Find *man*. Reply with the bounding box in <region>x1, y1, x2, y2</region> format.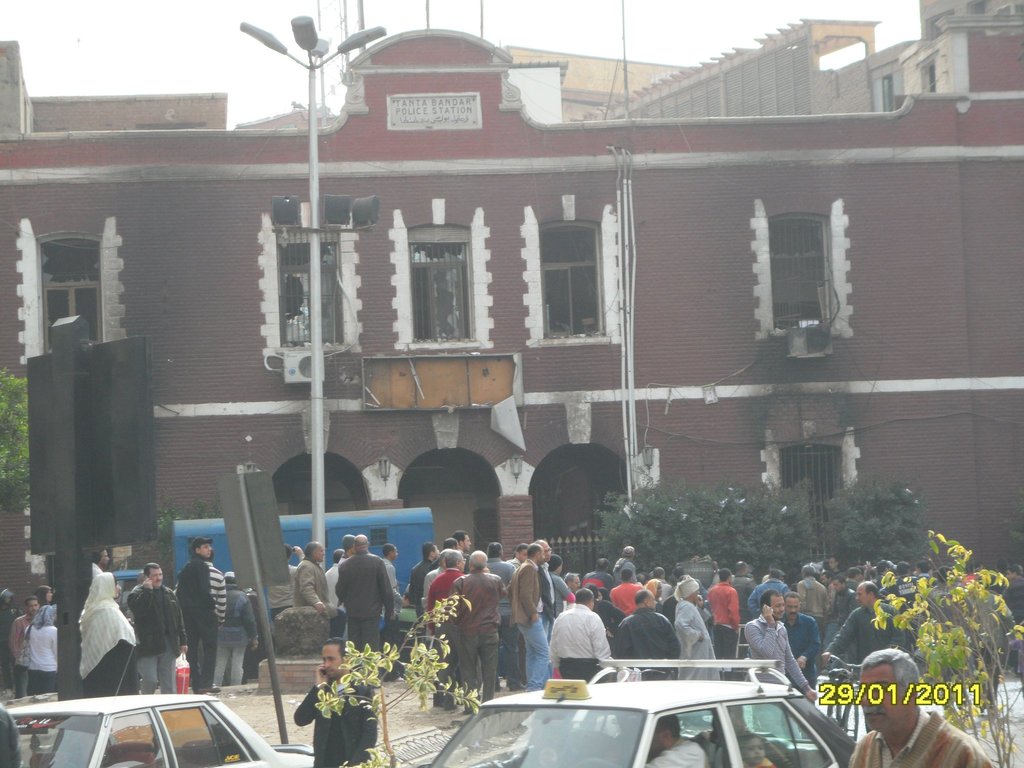
<region>779, 590, 826, 697</region>.
